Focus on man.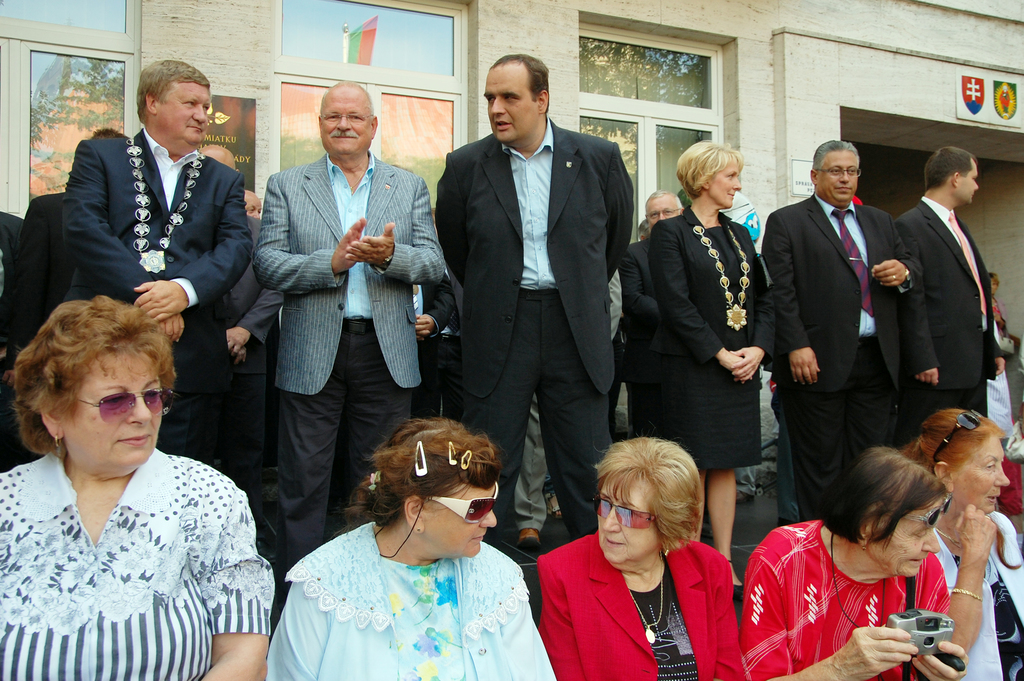
Focused at x1=514, y1=268, x2=627, y2=548.
